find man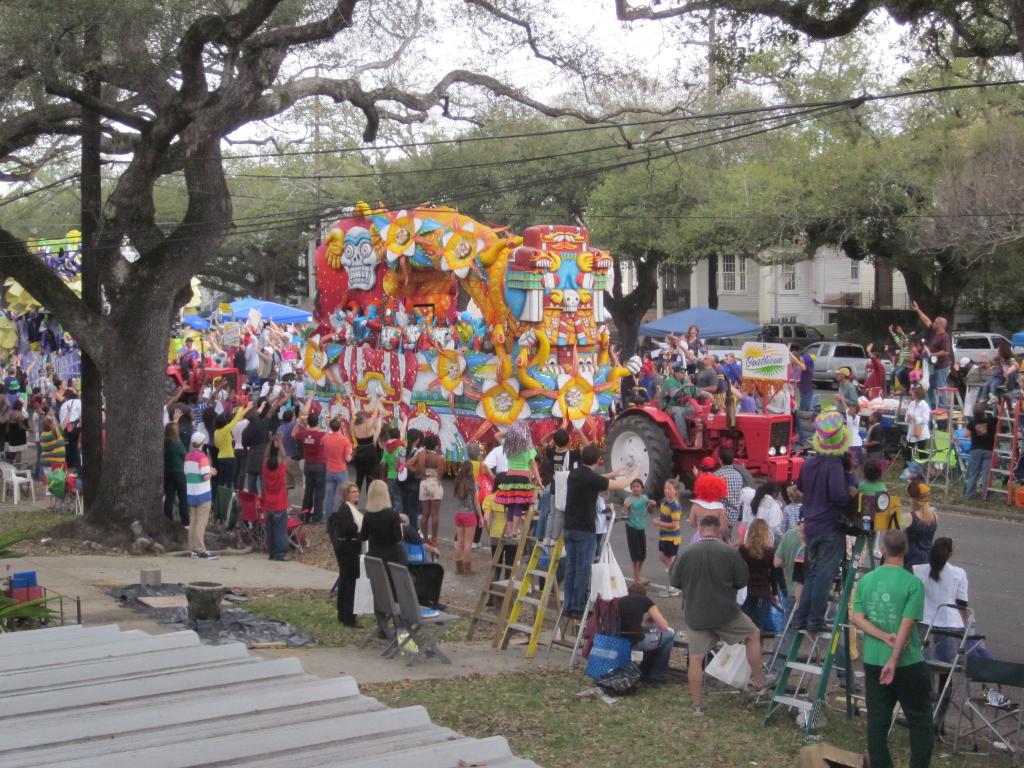
box(792, 411, 858, 629)
